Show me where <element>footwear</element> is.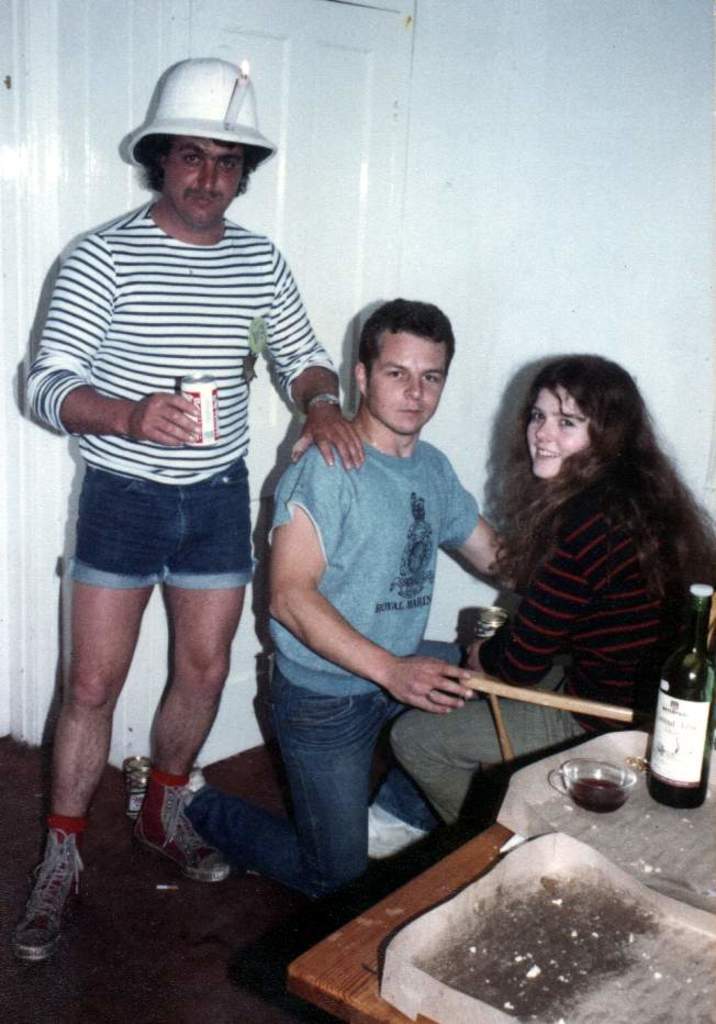
<element>footwear</element> is at Rect(132, 777, 233, 894).
